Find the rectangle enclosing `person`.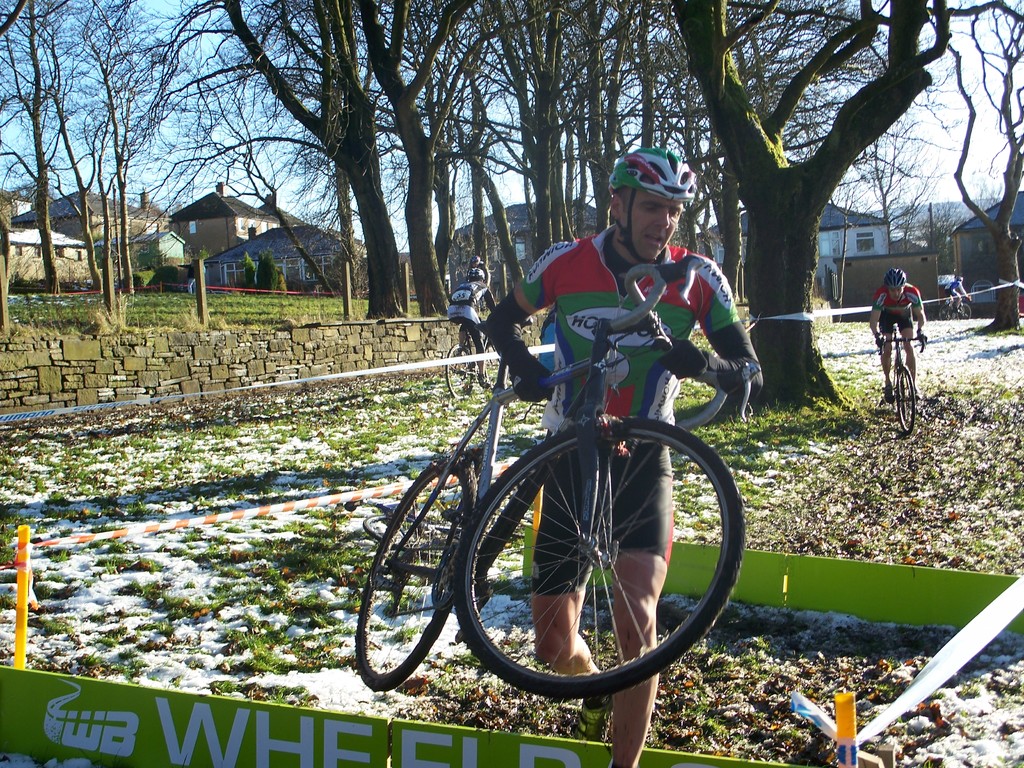
445:259:500:383.
